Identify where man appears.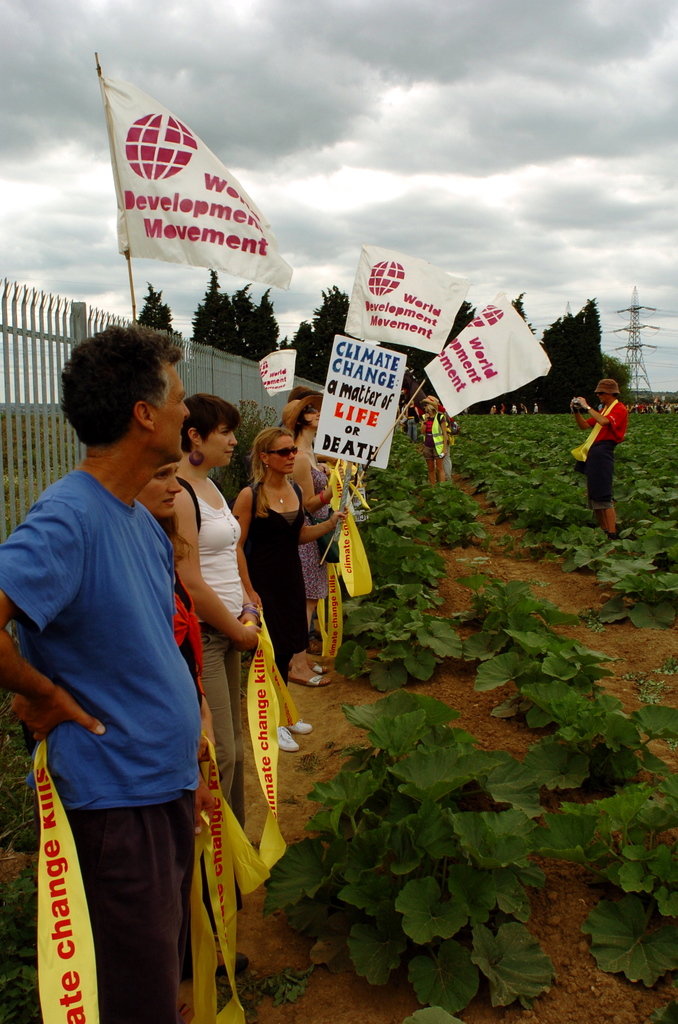
Appears at (x1=573, y1=377, x2=629, y2=545).
